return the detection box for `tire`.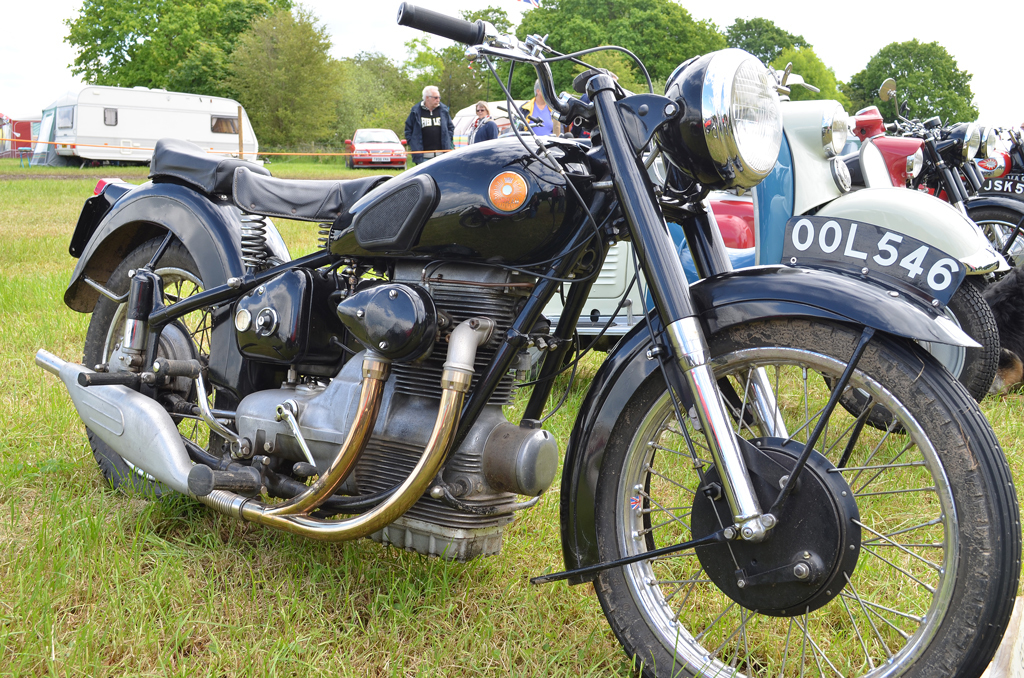
{"left": 823, "top": 279, "right": 1000, "bottom": 433}.
